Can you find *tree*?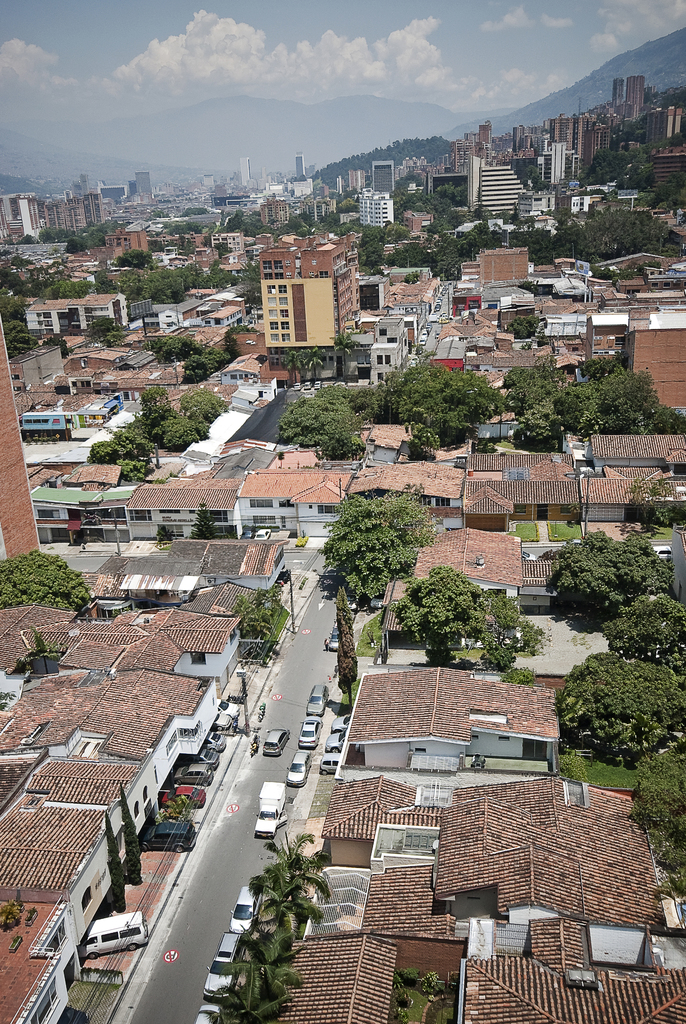
Yes, bounding box: locate(154, 266, 192, 292).
